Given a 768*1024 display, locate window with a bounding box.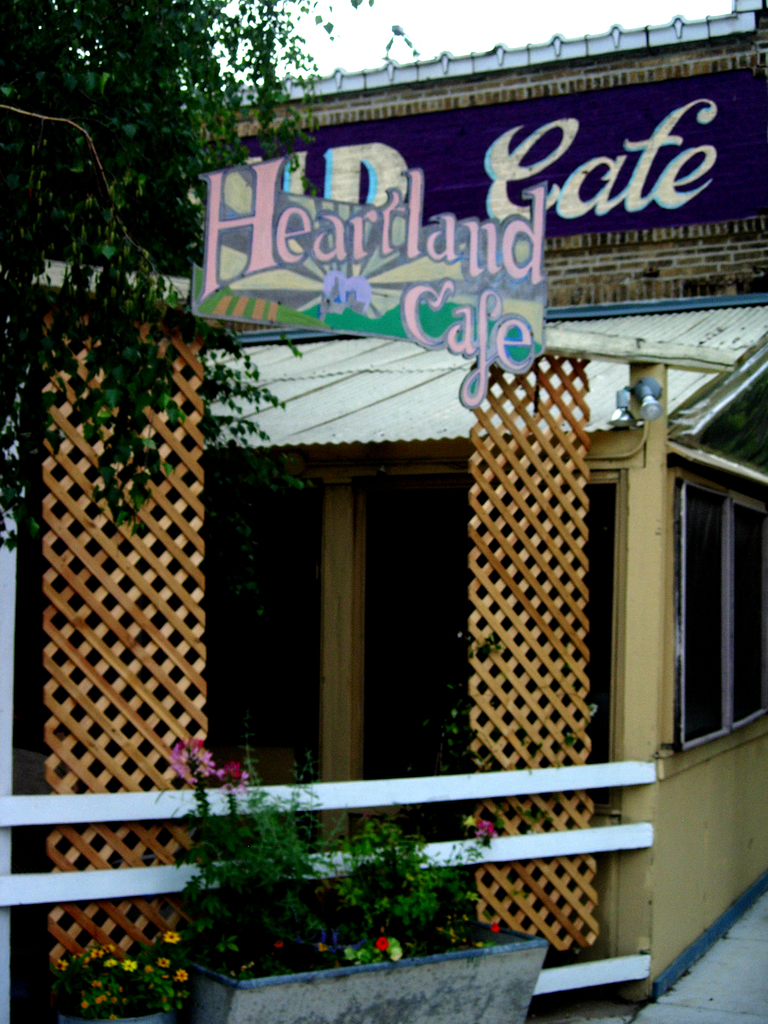
Located: {"x1": 650, "y1": 449, "x2": 756, "y2": 763}.
